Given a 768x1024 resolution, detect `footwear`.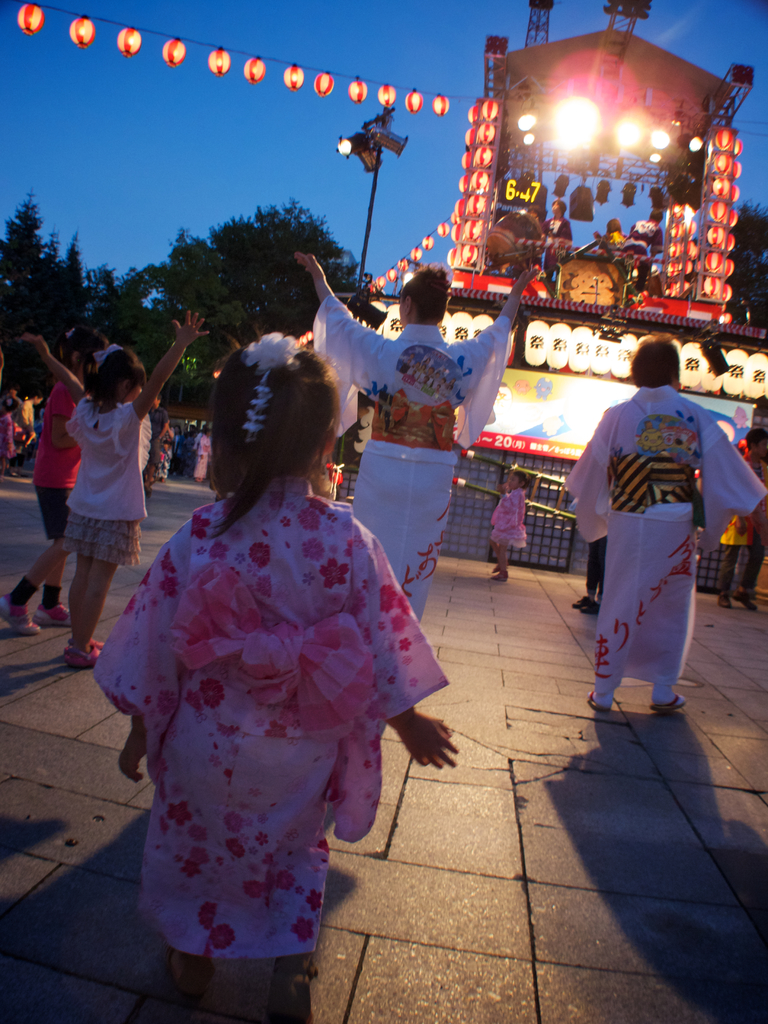
bbox=[45, 604, 71, 623].
